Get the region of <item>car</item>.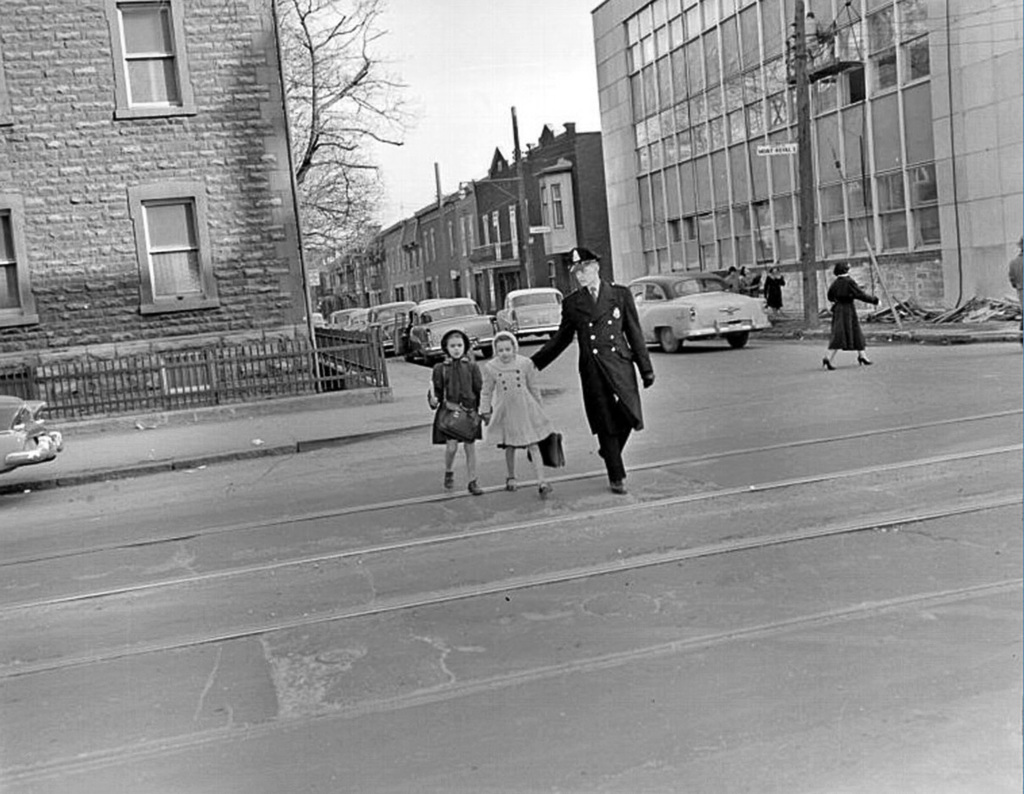
[495, 286, 563, 341].
